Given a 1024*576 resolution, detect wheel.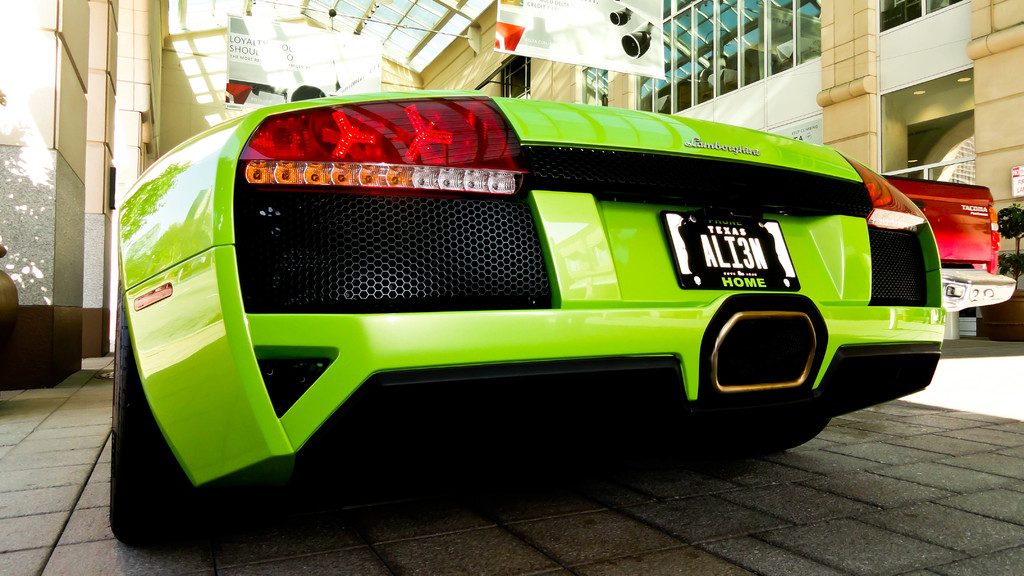
detection(669, 415, 829, 461).
